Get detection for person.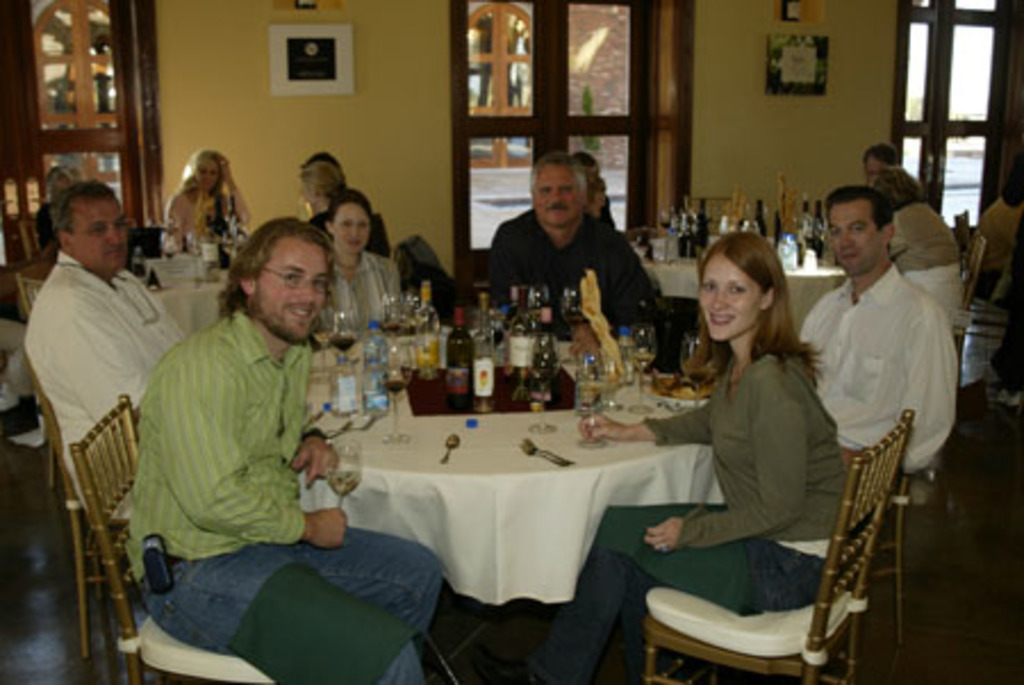
Detection: locate(323, 191, 403, 332).
